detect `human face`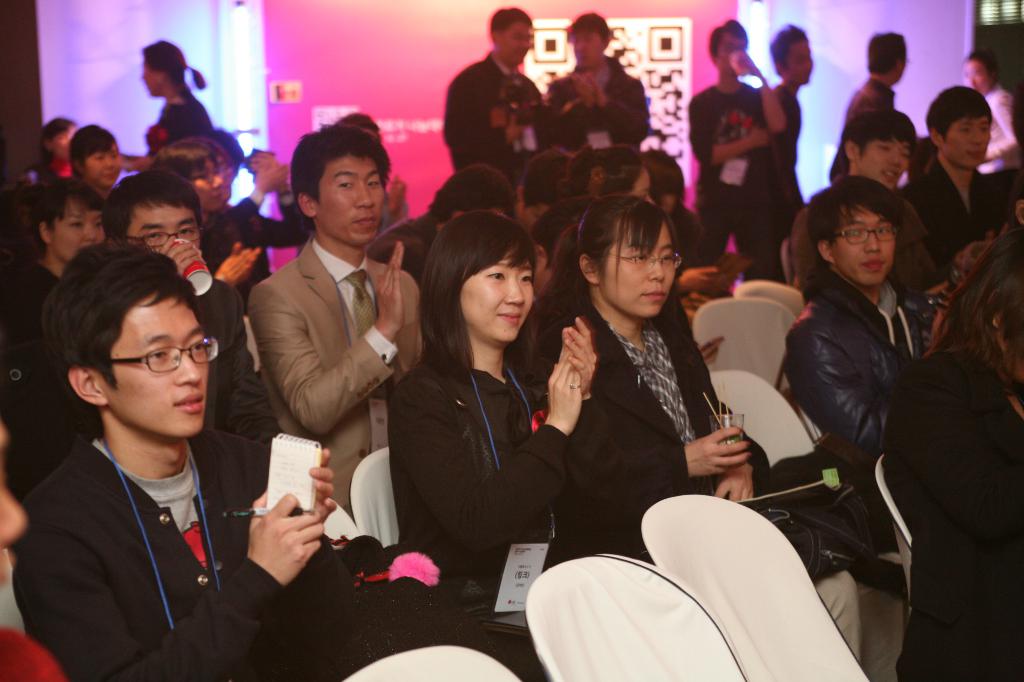
left=56, top=127, right=69, bottom=159
